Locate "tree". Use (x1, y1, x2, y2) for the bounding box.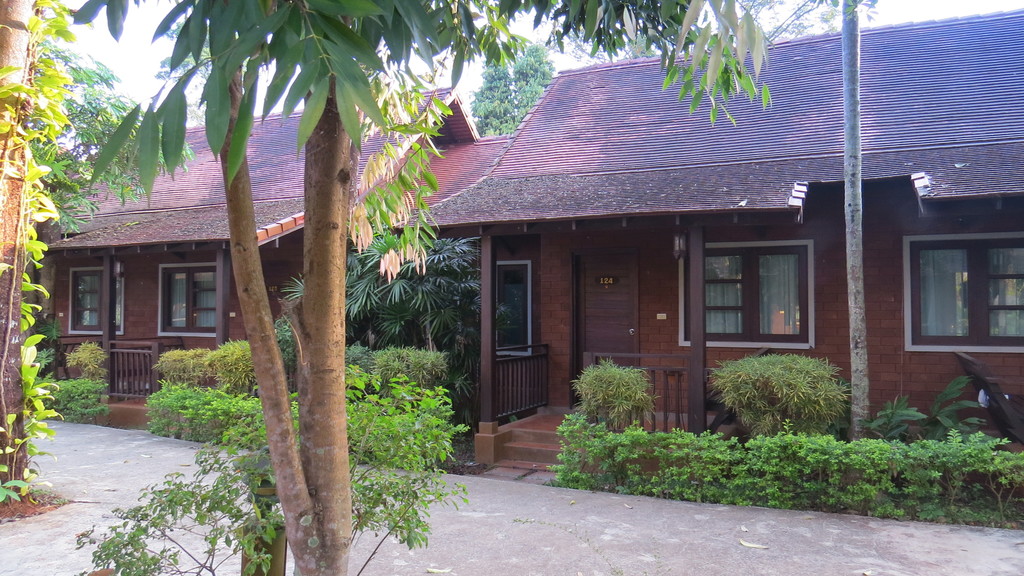
(465, 35, 566, 141).
